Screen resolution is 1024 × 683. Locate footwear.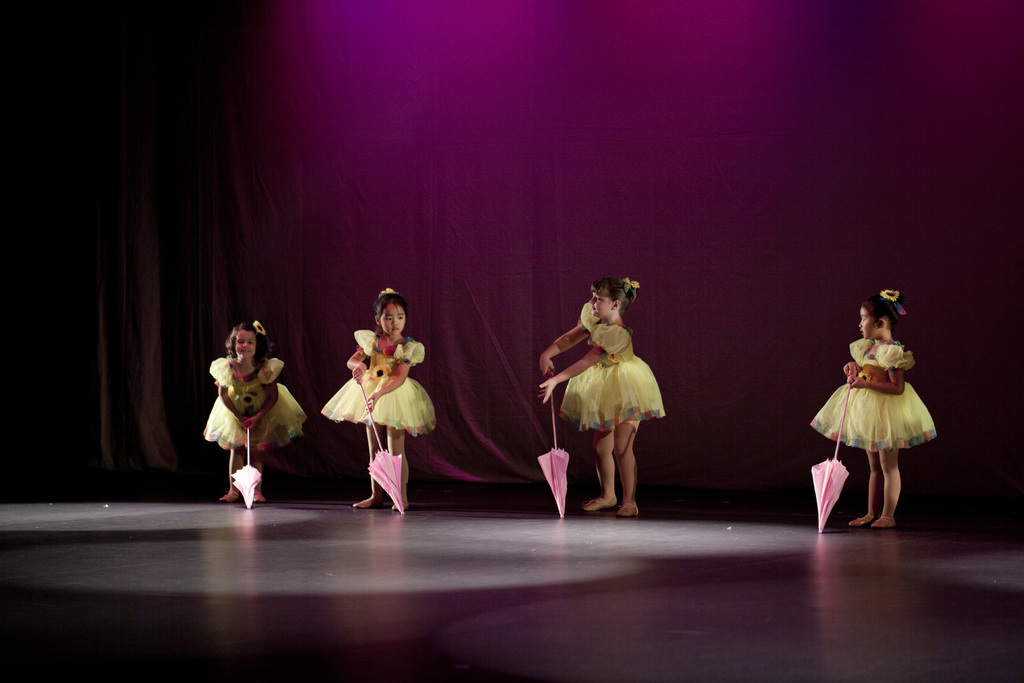
x1=845, y1=512, x2=876, y2=530.
